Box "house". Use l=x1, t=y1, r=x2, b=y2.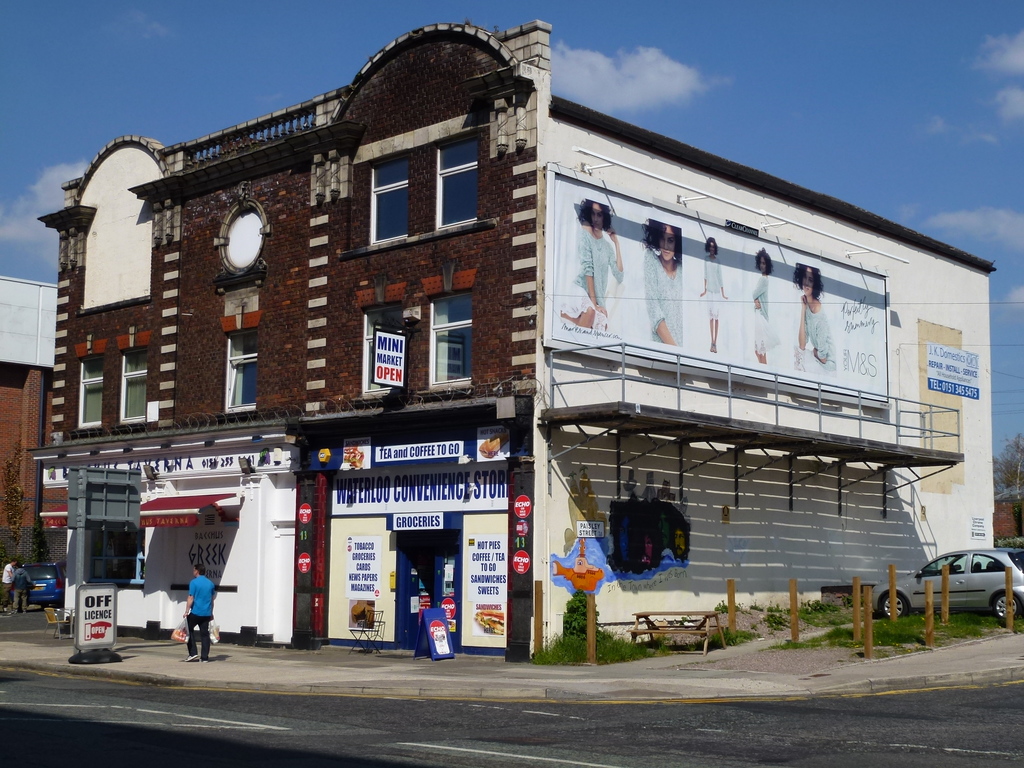
l=23, t=8, r=1001, b=662.
